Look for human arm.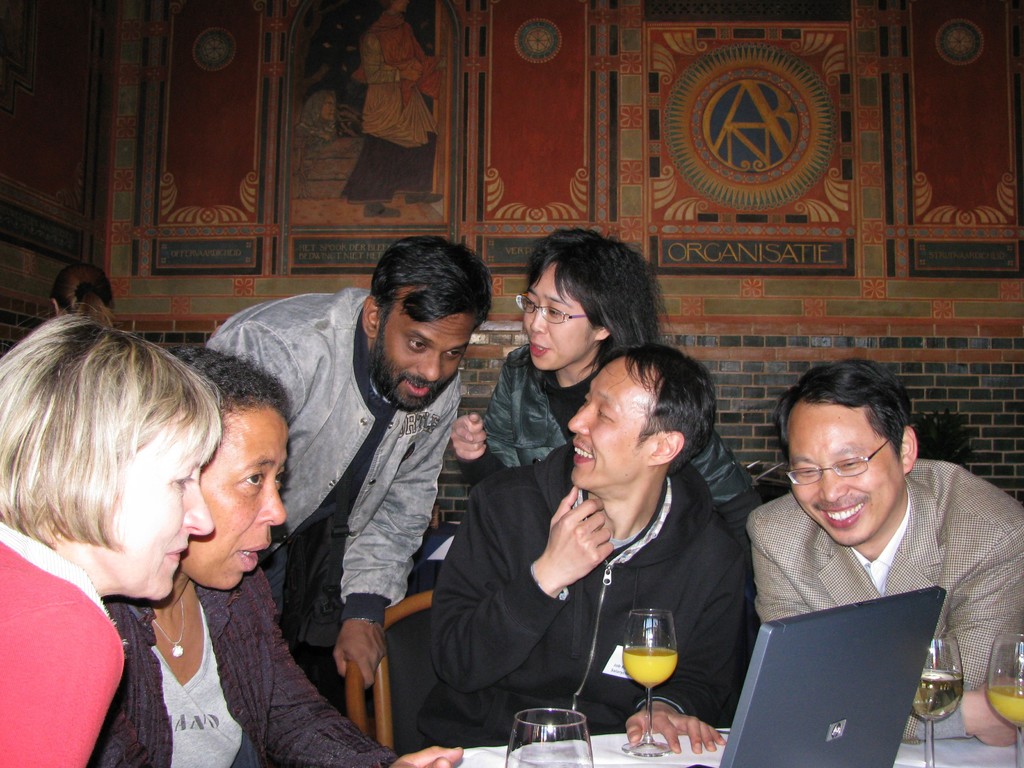
Found: 427/488/614/691.
